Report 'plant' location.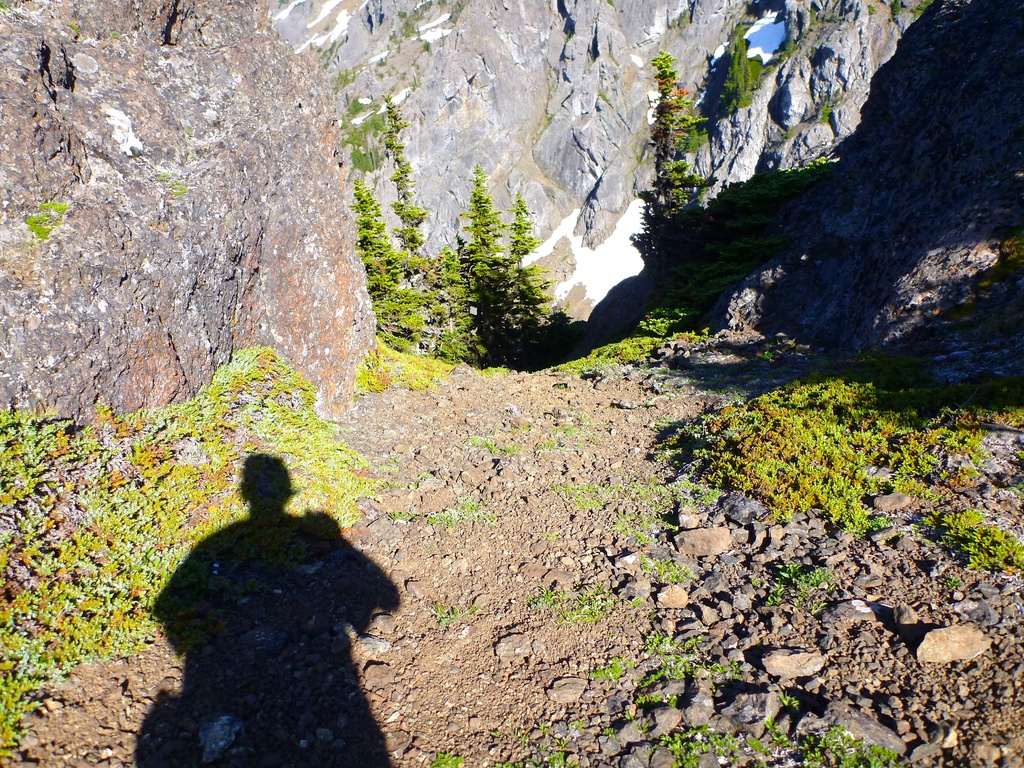
Report: 479 508 492 522.
